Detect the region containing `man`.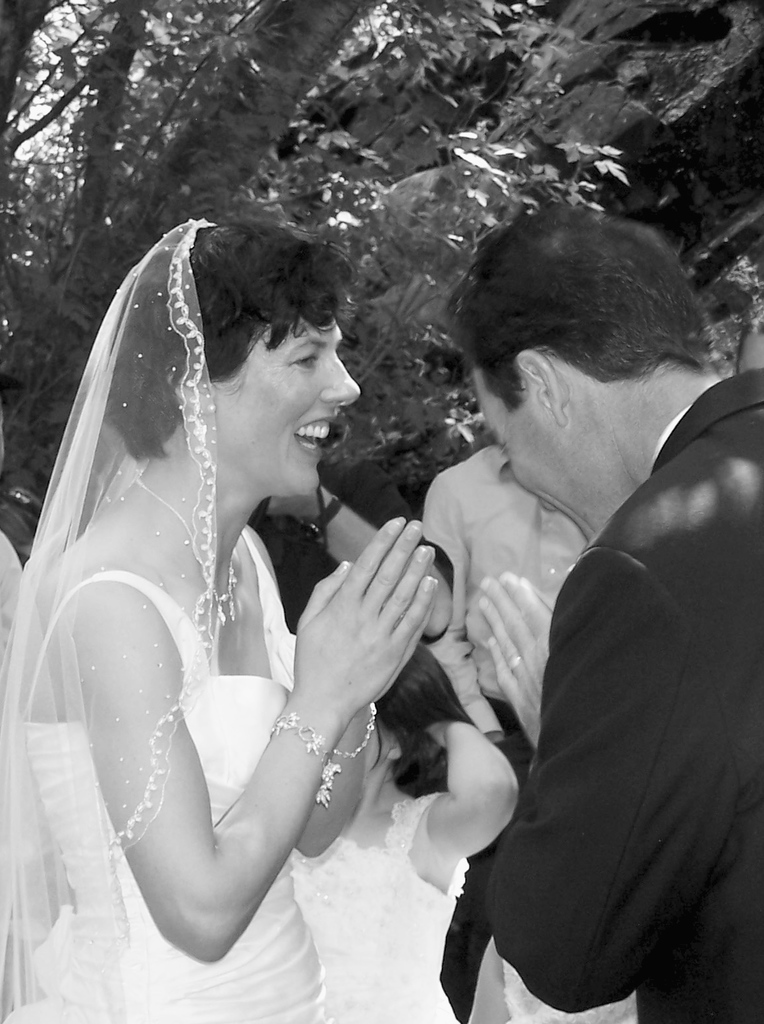
369 185 763 1021.
